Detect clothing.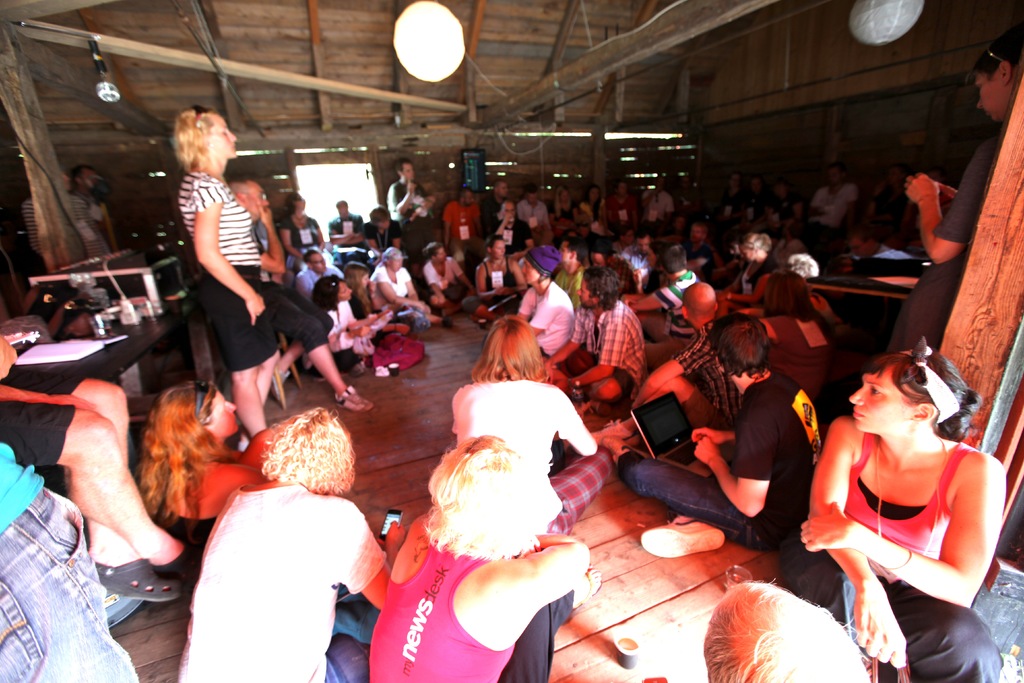
Detected at crop(561, 304, 649, 419).
